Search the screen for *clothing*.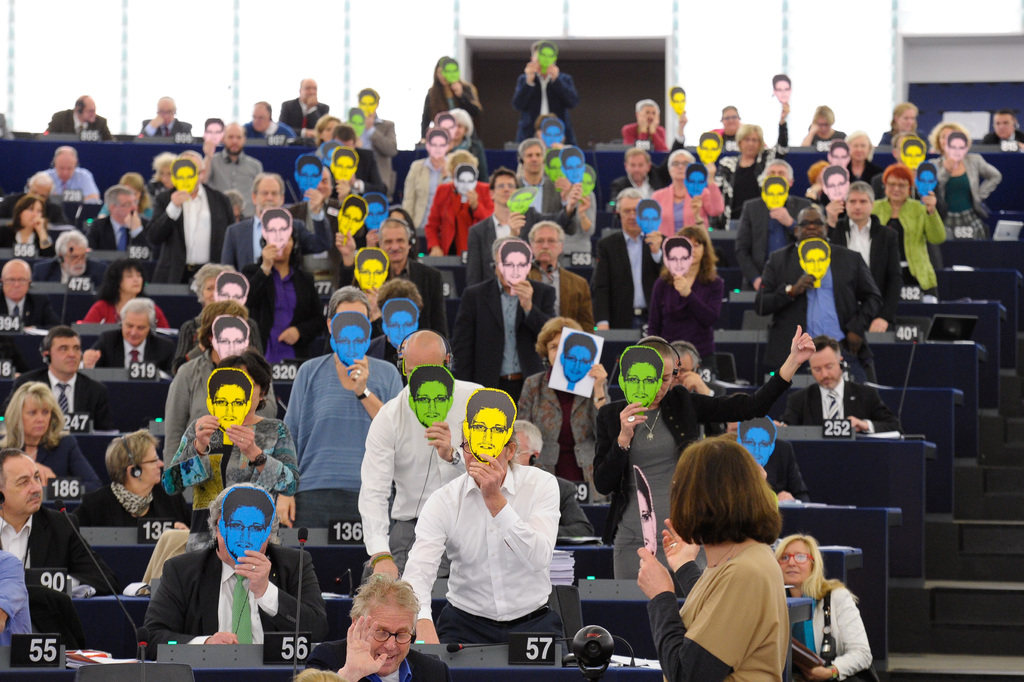
Found at (left=44, top=108, right=116, bottom=138).
